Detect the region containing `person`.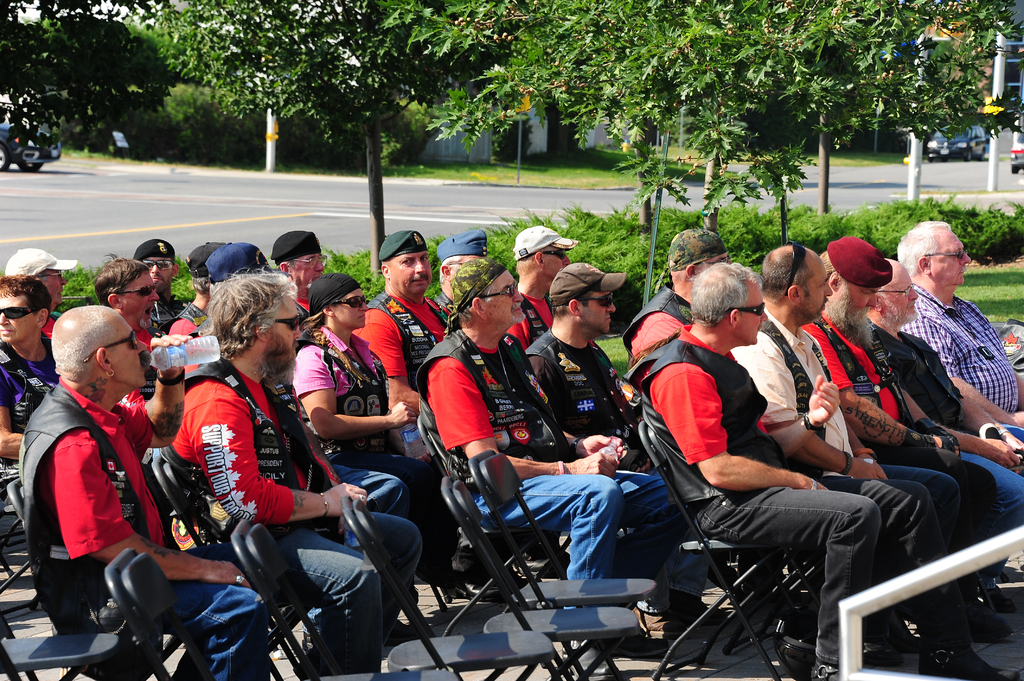
locate(797, 237, 996, 639).
